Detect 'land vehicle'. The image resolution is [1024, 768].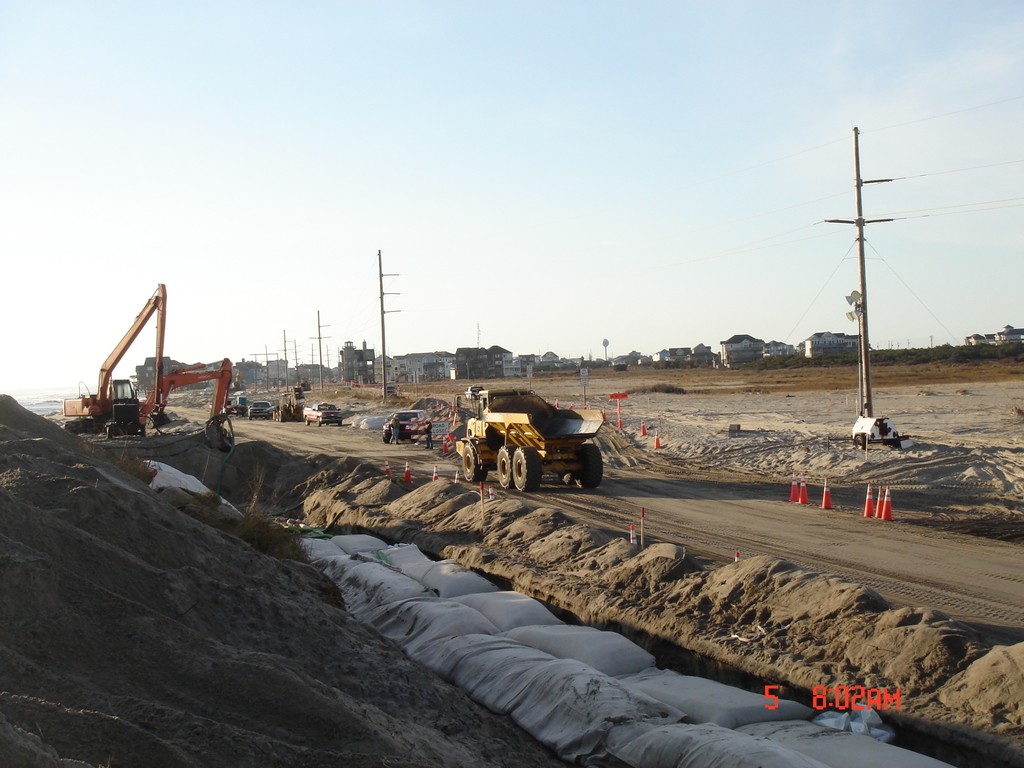
Rect(460, 394, 629, 499).
